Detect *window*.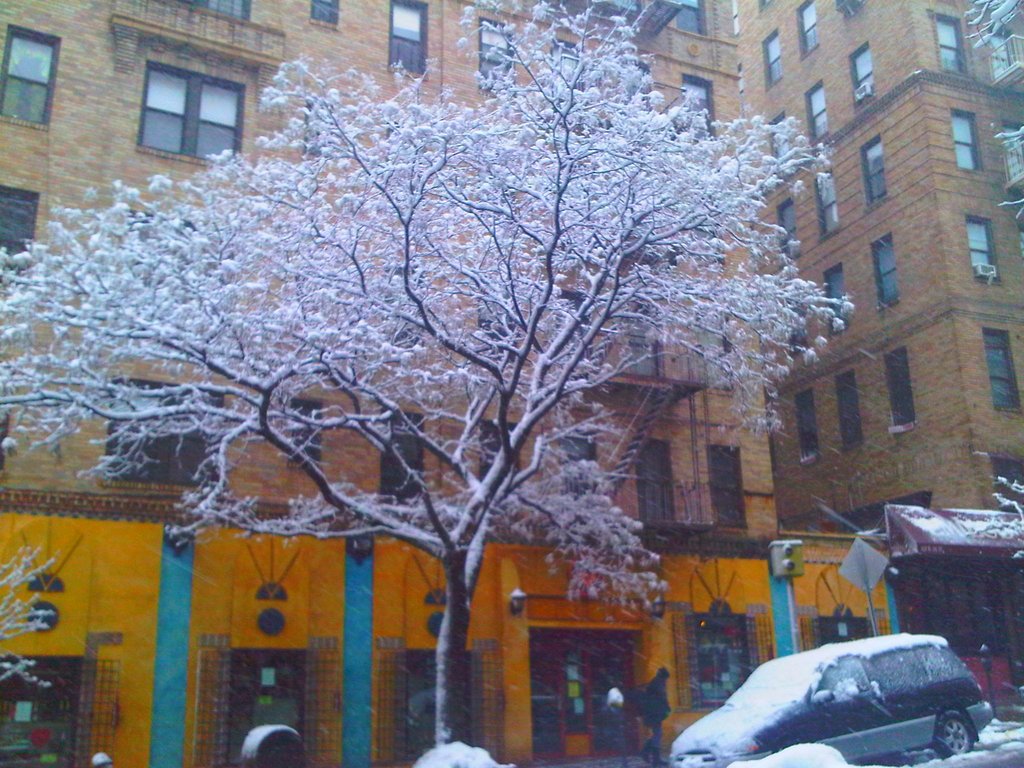
Detected at bbox(803, 80, 834, 141).
